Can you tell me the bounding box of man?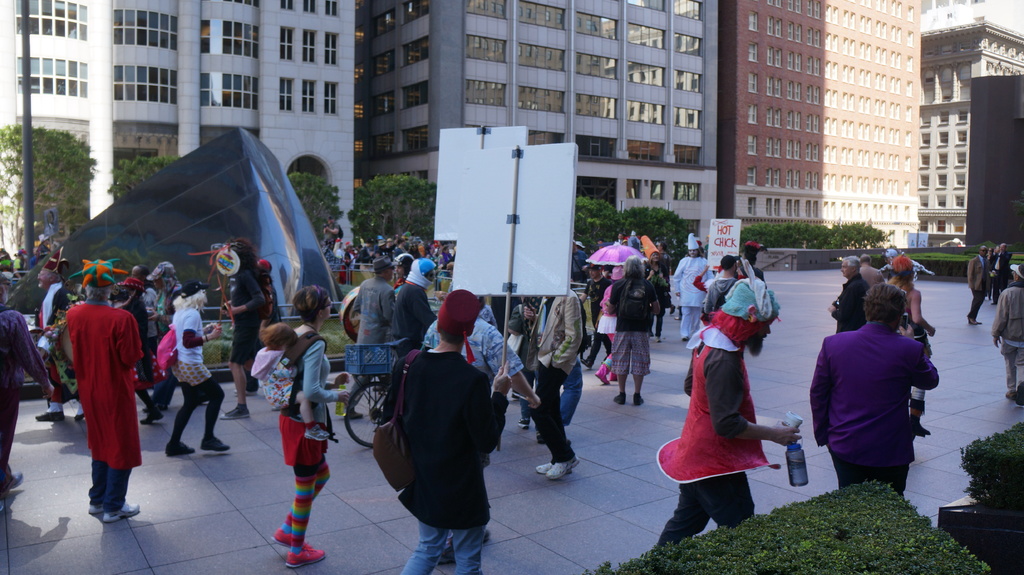
bbox=[967, 243, 989, 324].
